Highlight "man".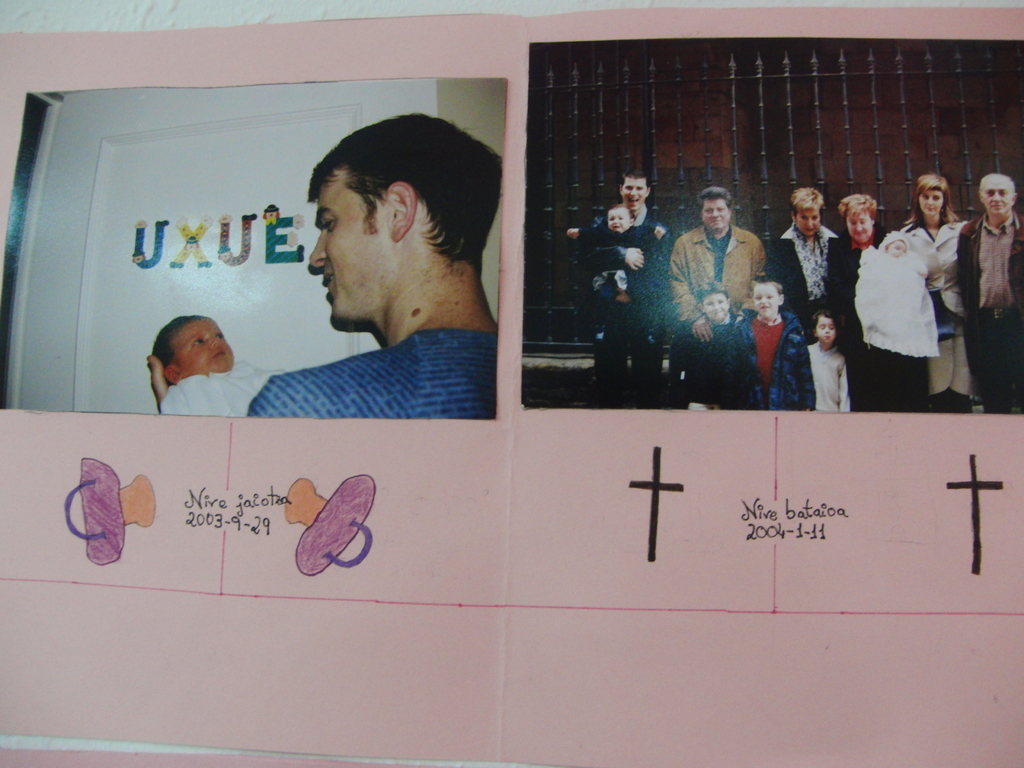
Highlighted region: box(665, 184, 760, 343).
